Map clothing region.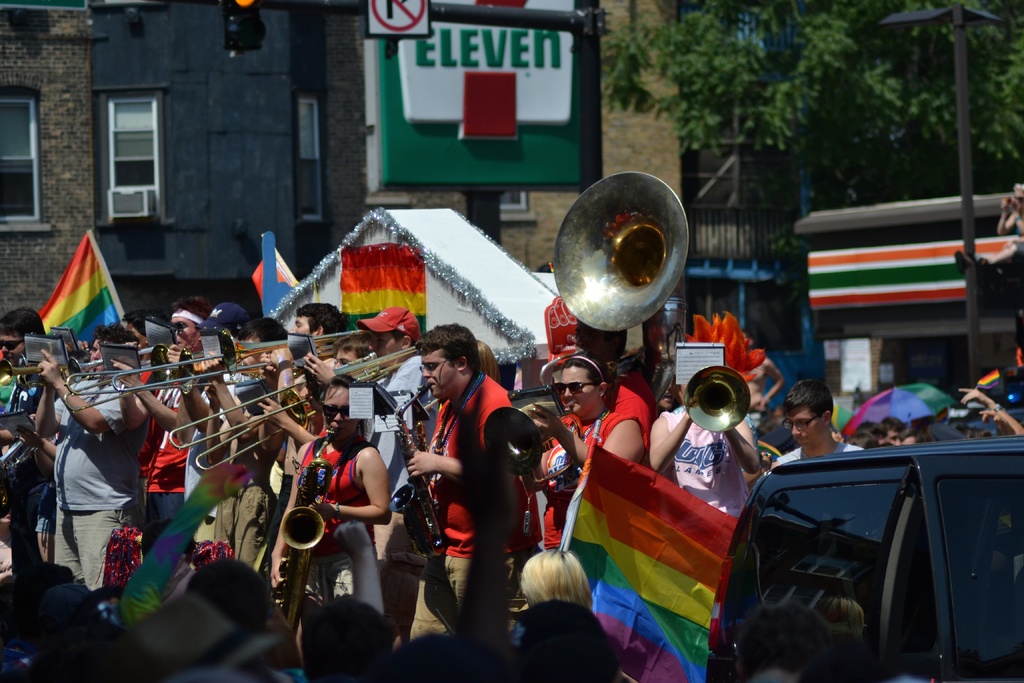
Mapped to box=[769, 444, 865, 468].
